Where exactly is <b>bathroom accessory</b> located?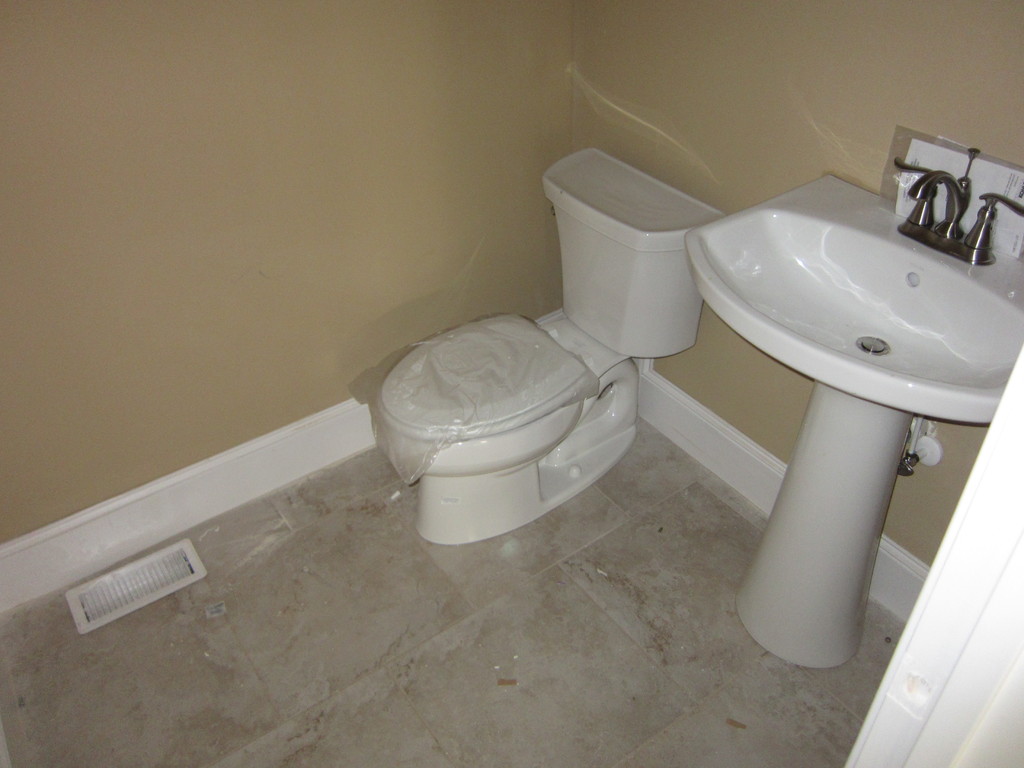
Its bounding box is x1=953 y1=181 x2=1023 y2=271.
